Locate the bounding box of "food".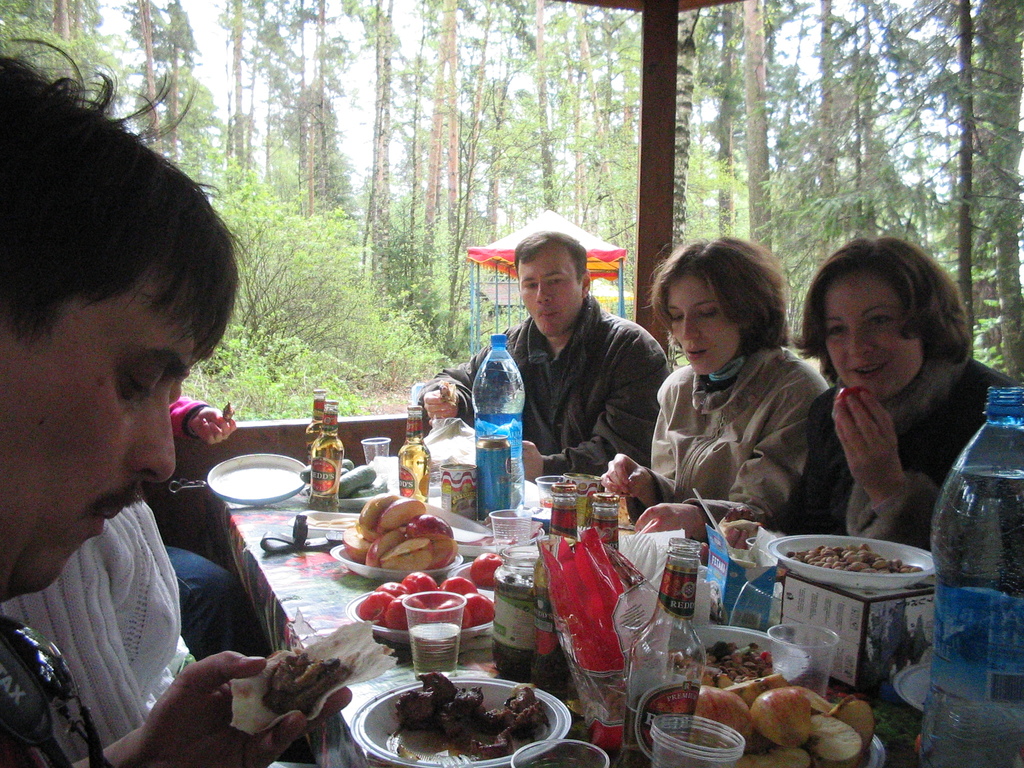
Bounding box: [353, 586, 396, 634].
